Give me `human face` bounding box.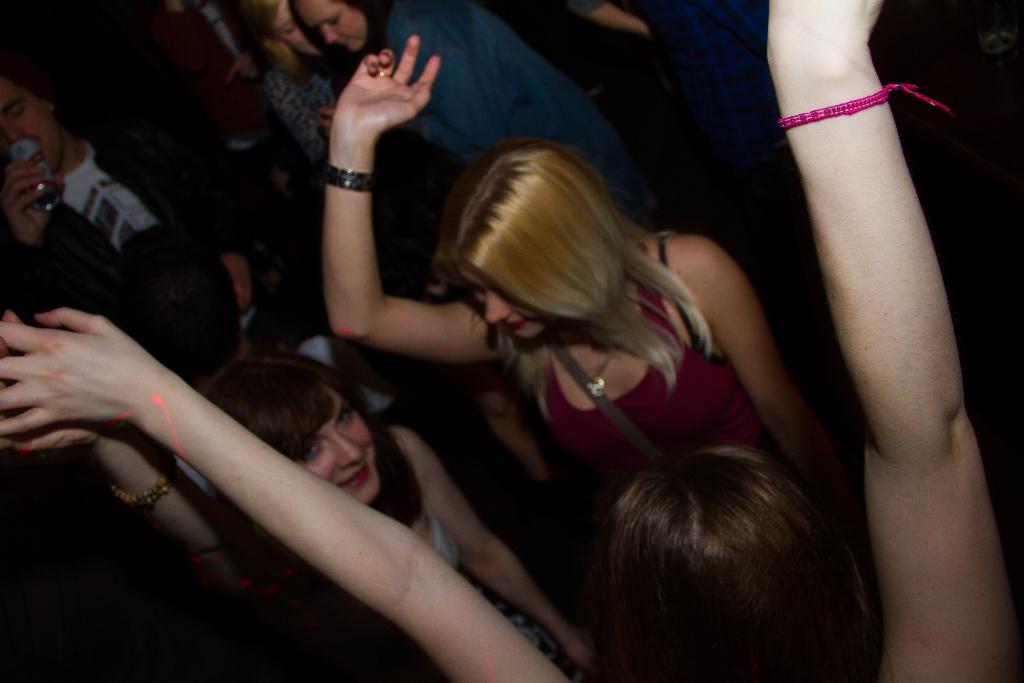
crop(454, 268, 554, 343).
